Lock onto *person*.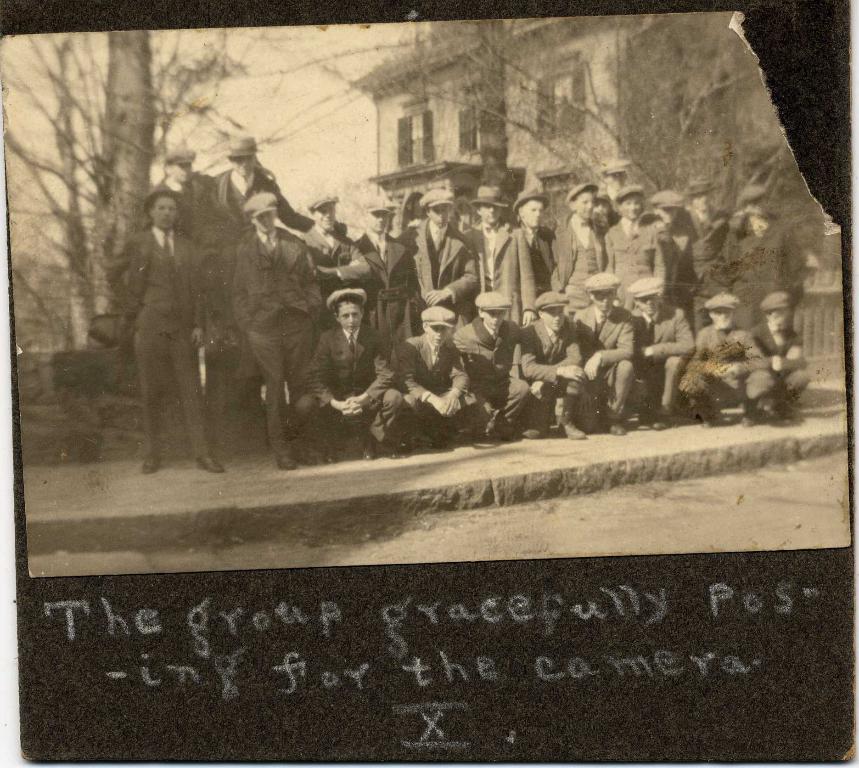
Locked: bbox=(550, 184, 613, 300).
